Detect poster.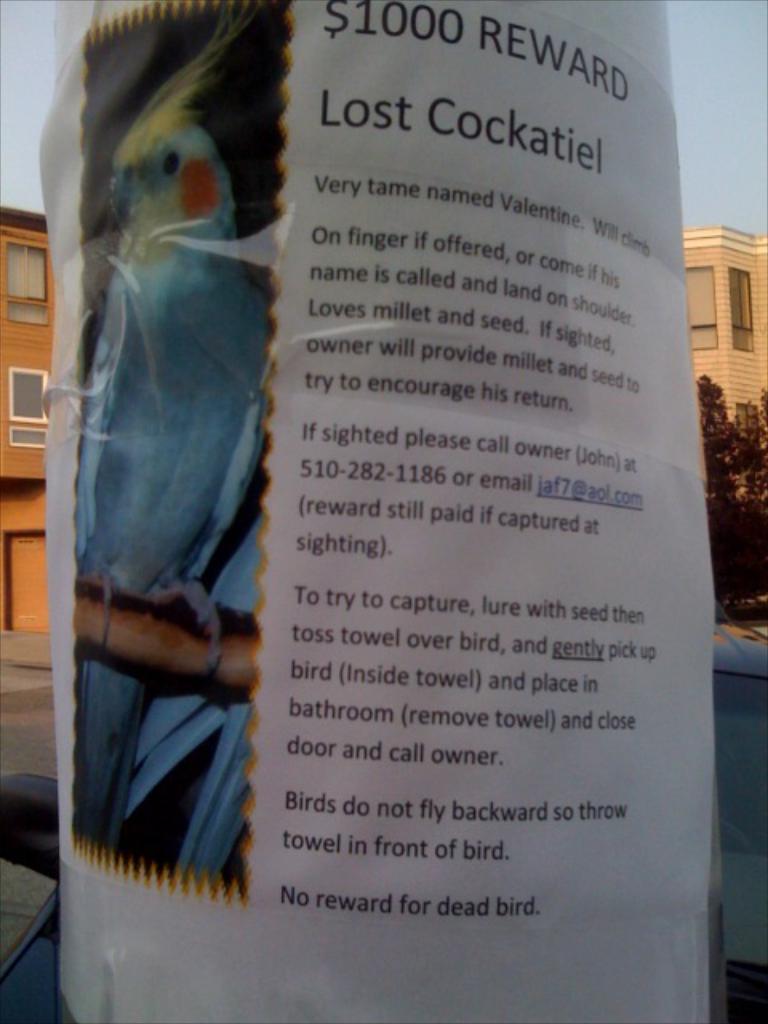
Detected at bbox=[37, 0, 715, 1022].
